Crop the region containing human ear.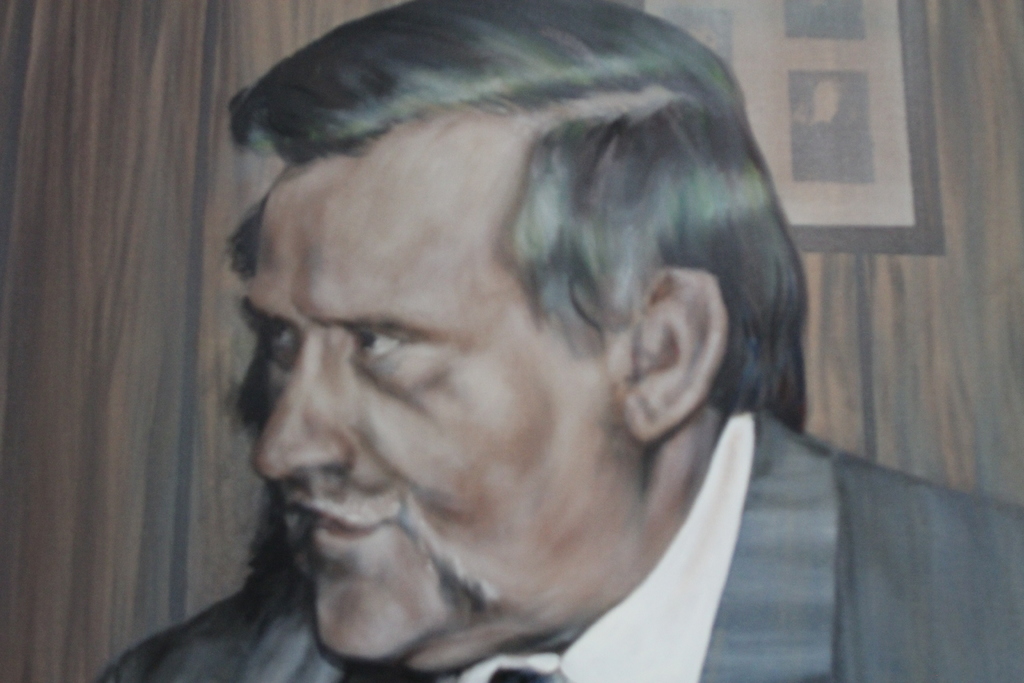
Crop region: bbox(622, 265, 732, 445).
